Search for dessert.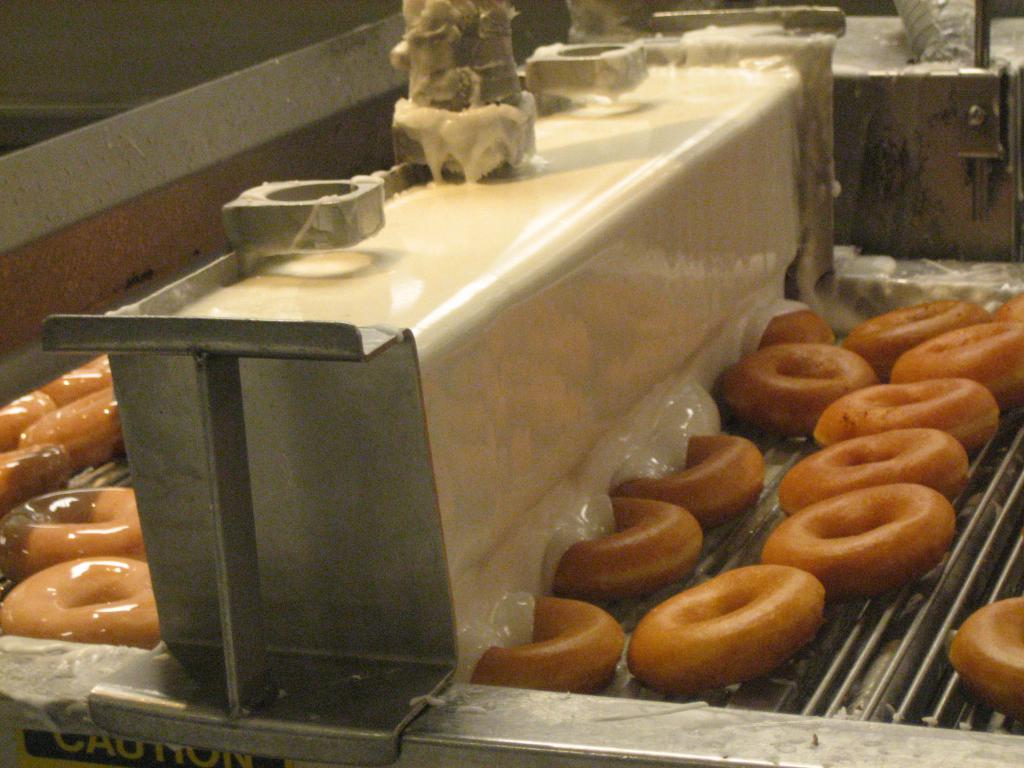
Found at x1=481, y1=596, x2=643, y2=691.
